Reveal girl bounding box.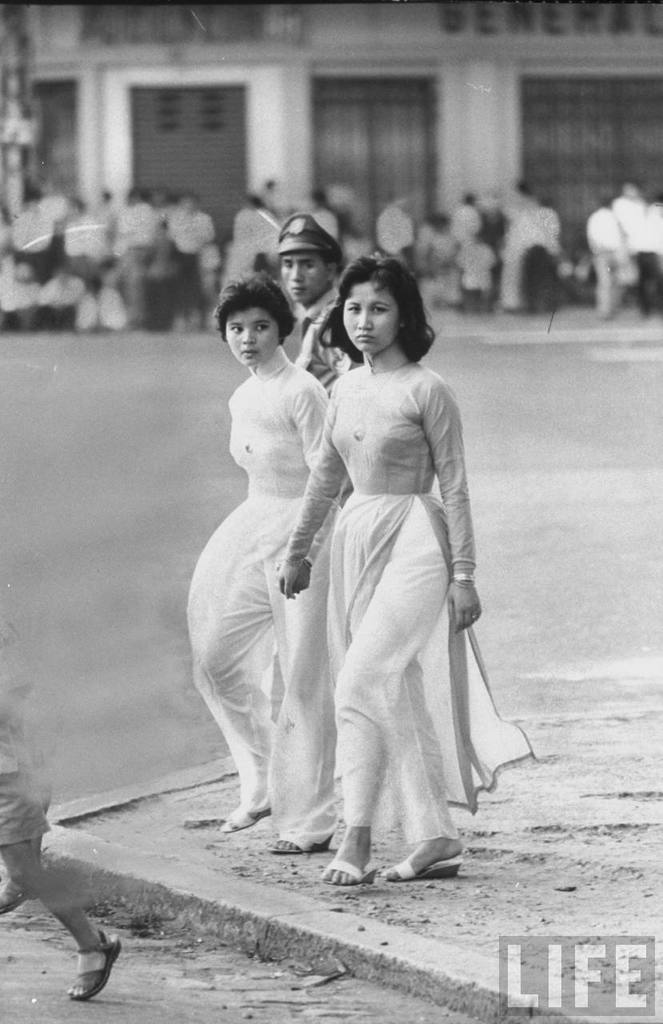
Revealed: [278,251,535,894].
